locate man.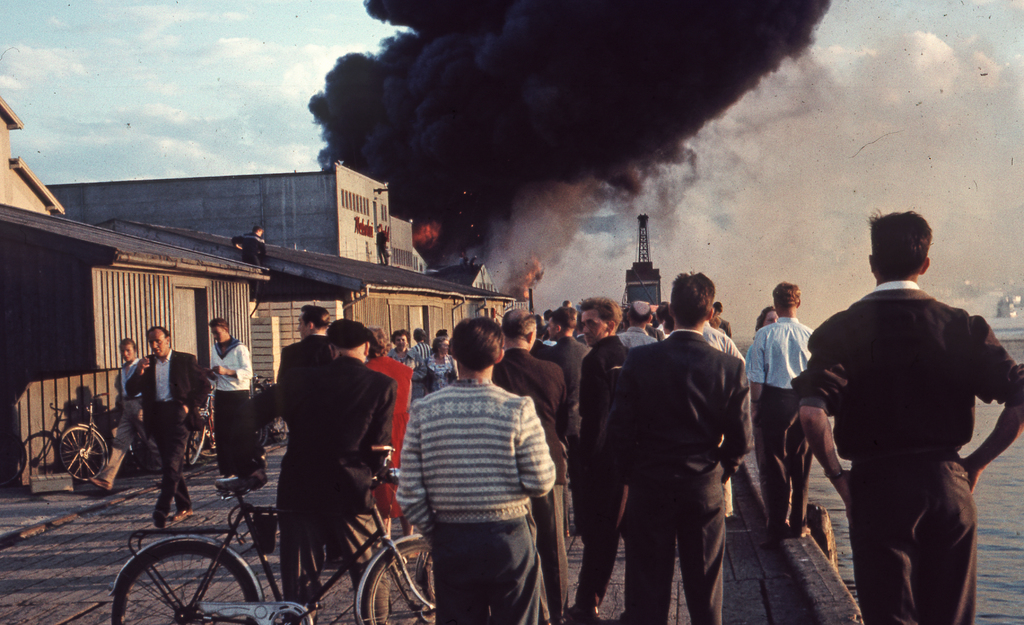
Bounding box: region(227, 317, 399, 624).
